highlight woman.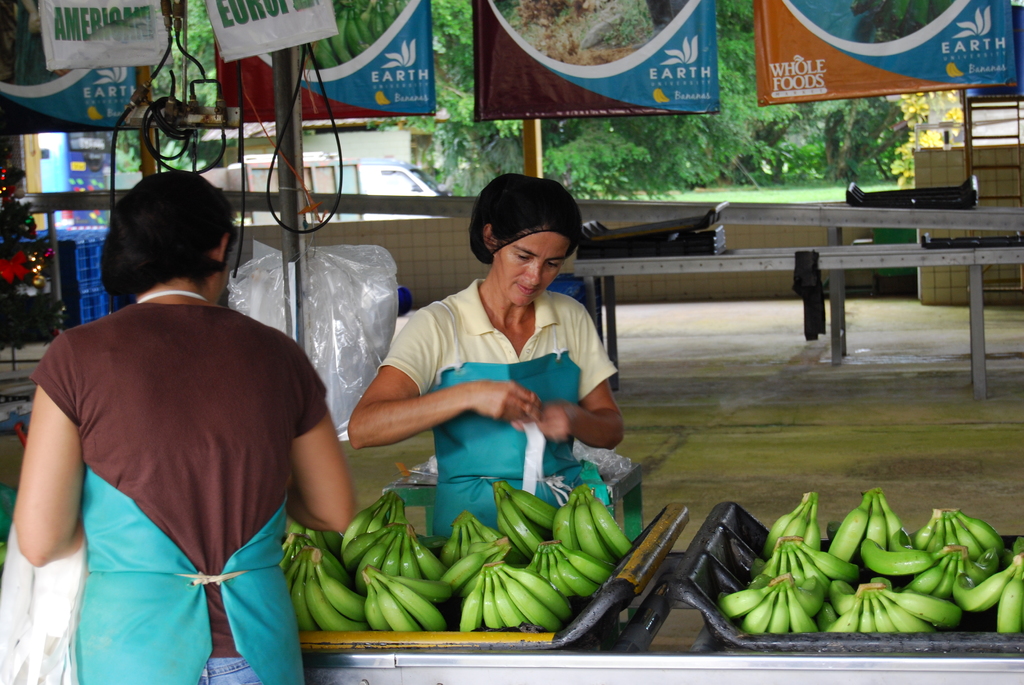
Highlighted region: 11:173:355:684.
